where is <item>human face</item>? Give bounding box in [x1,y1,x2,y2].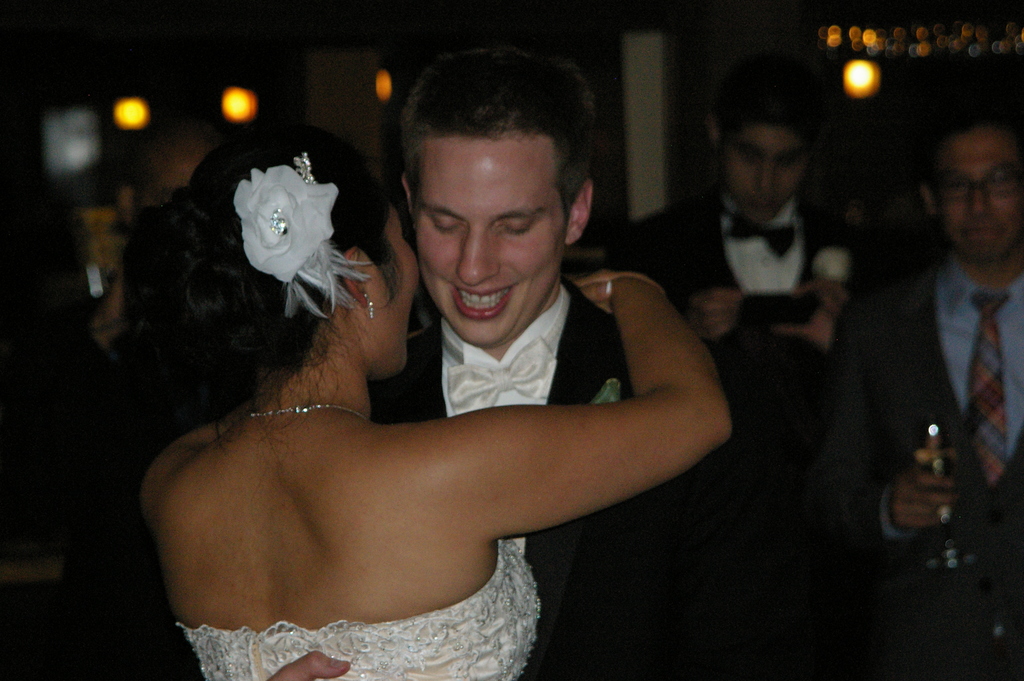
[367,203,419,372].
